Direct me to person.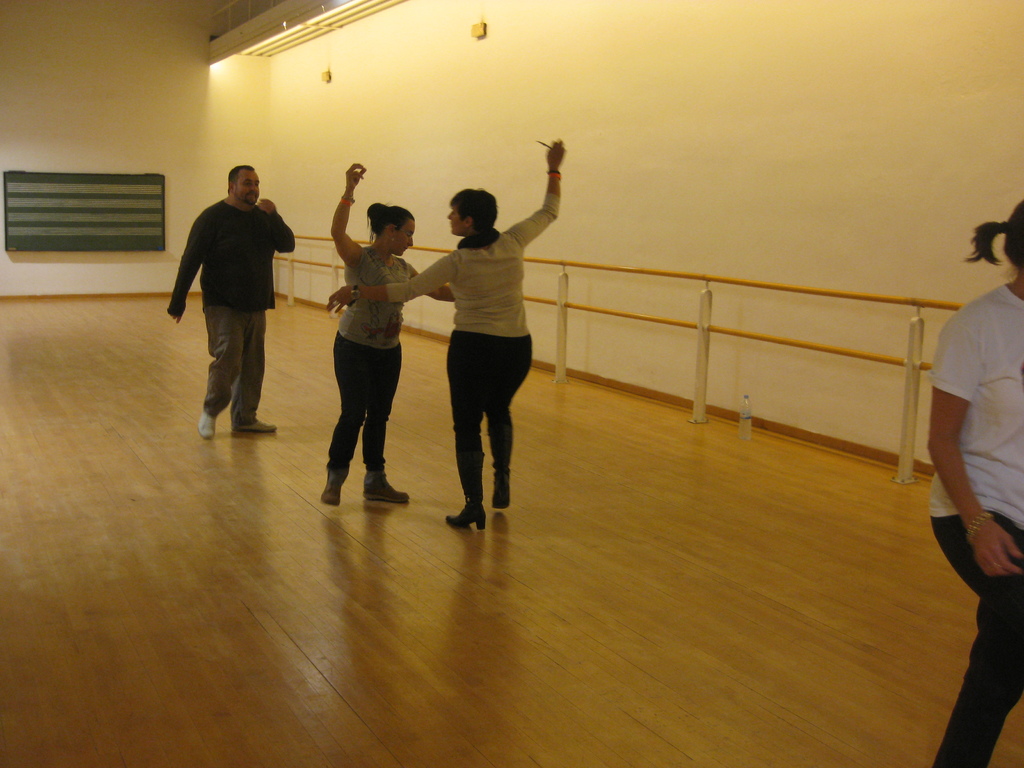
Direction: 326, 140, 566, 527.
